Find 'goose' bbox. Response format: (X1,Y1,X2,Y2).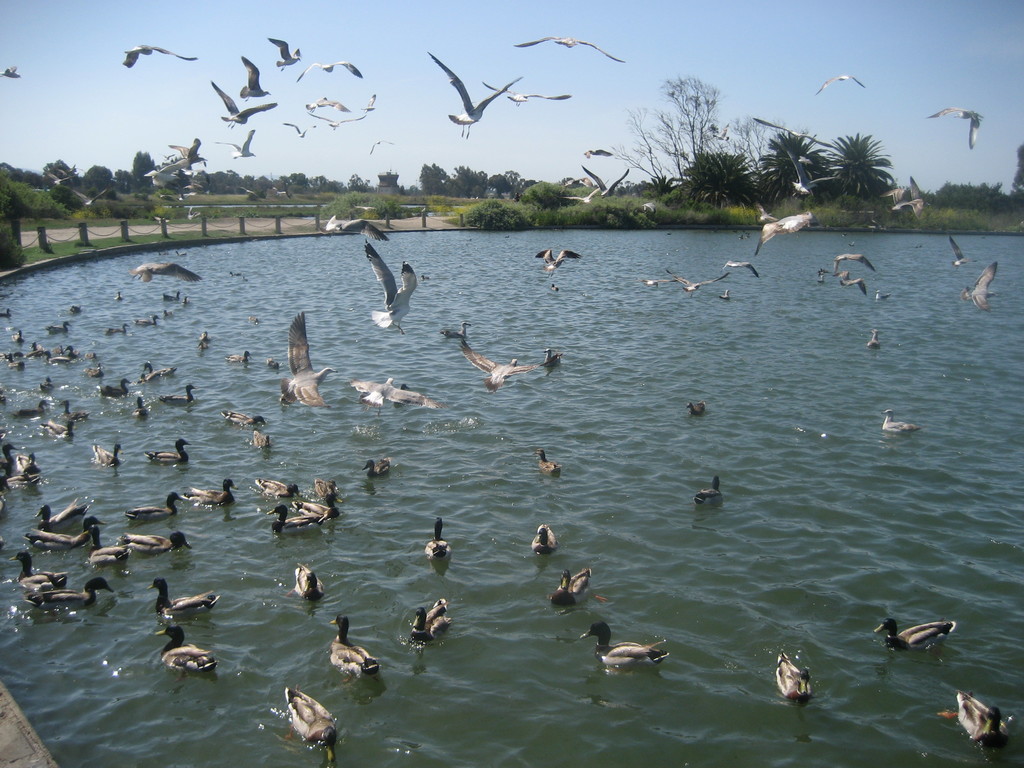
(145,362,176,380).
